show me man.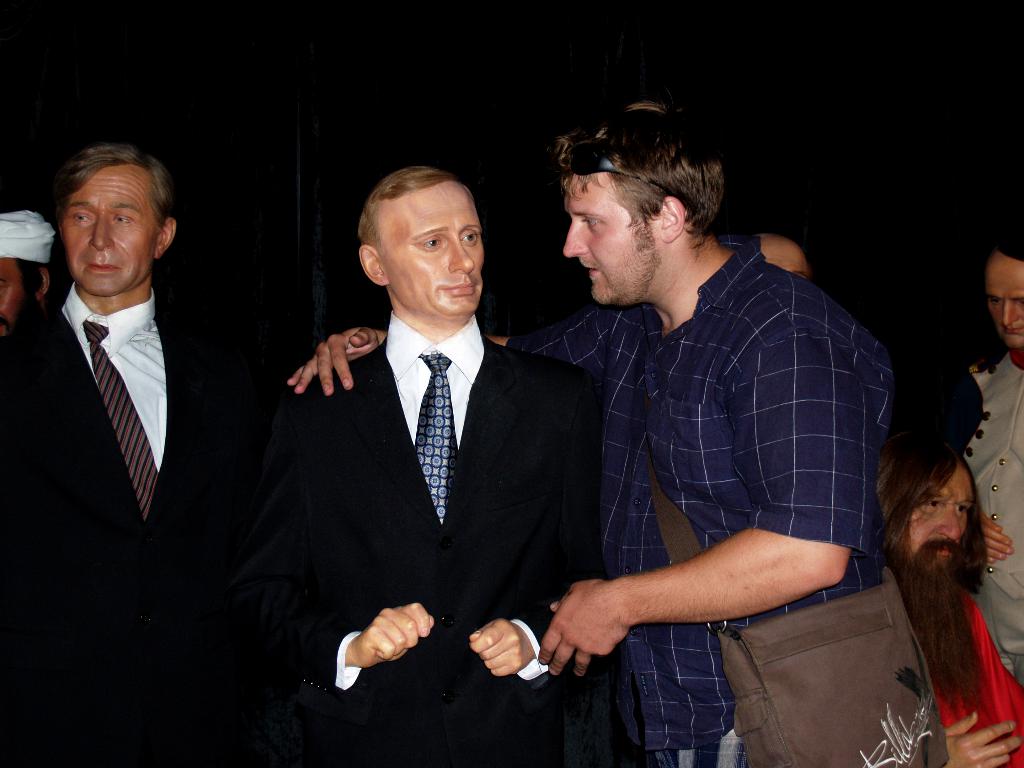
man is here: <region>876, 441, 1023, 767</region>.
